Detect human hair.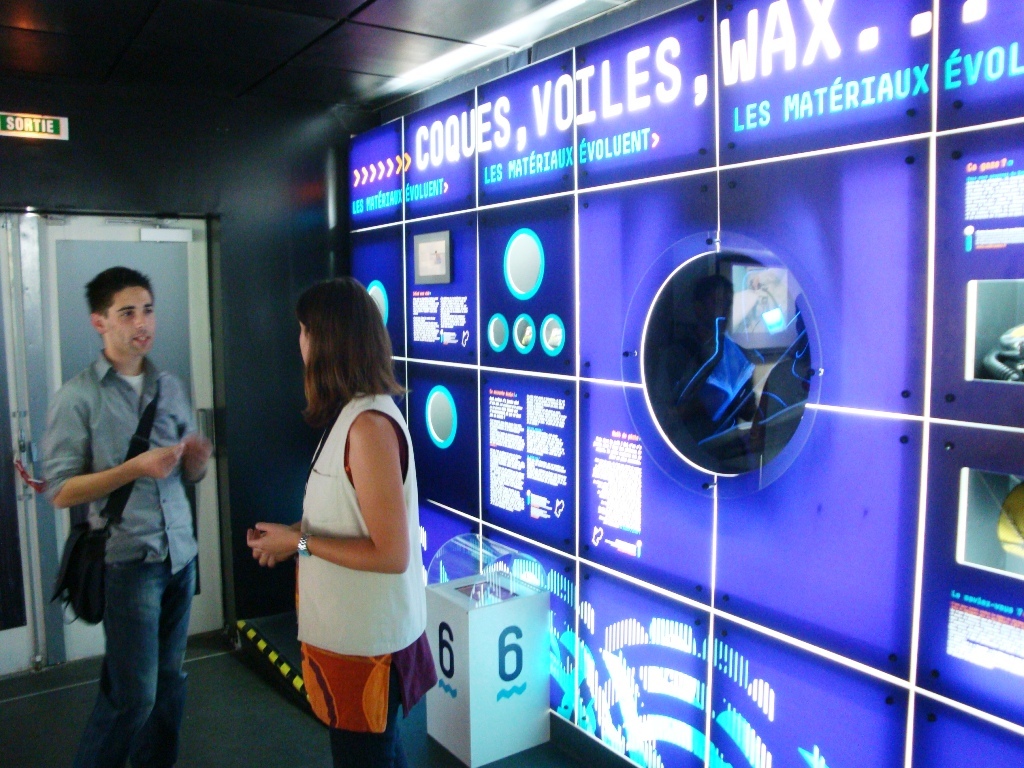
Detected at x1=83 y1=264 x2=153 y2=319.
